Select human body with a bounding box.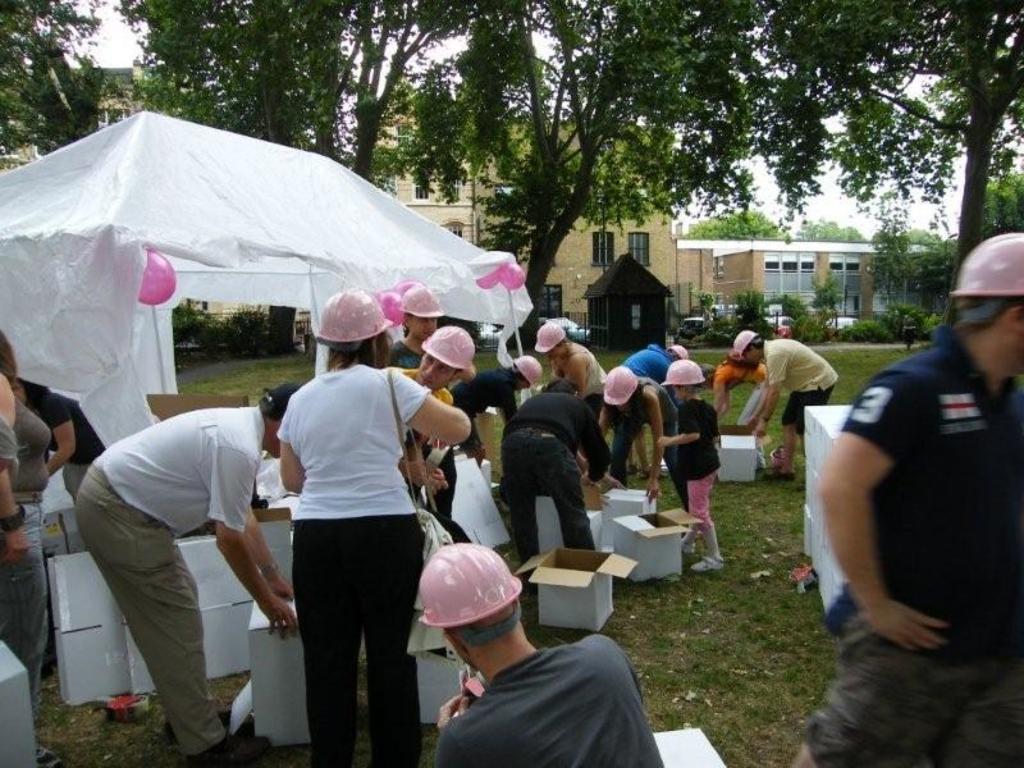
x1=61 y1=367 x2=297 y2=751.
